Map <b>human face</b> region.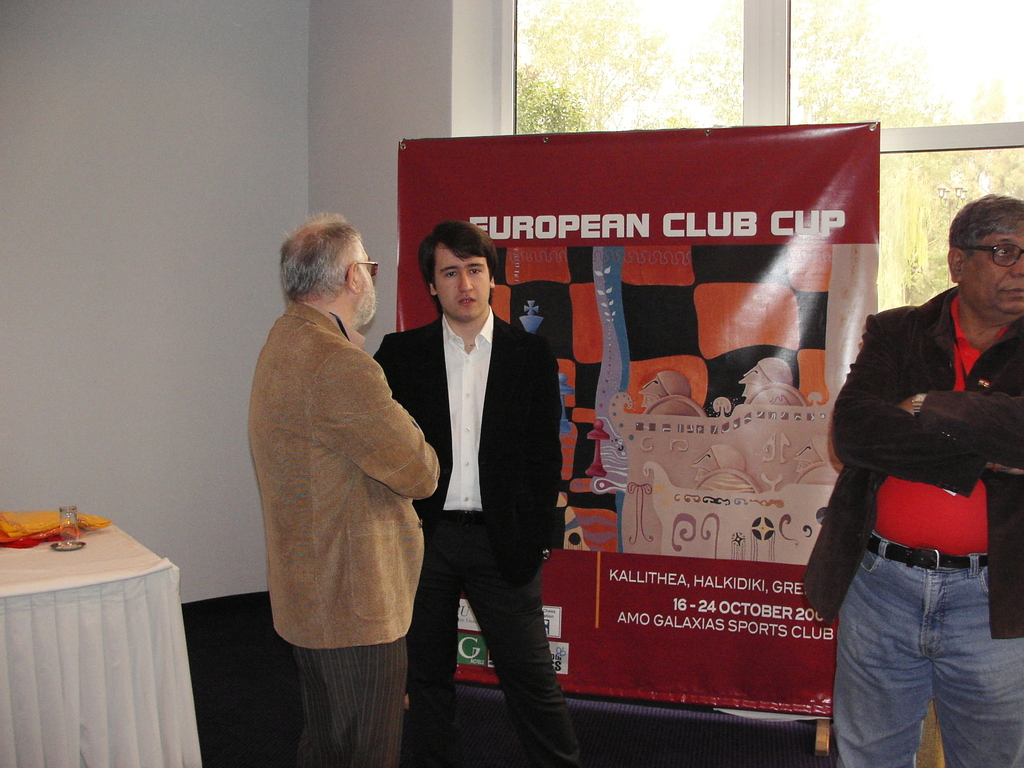
Mapped to locate(355, 248, 381, 326).
